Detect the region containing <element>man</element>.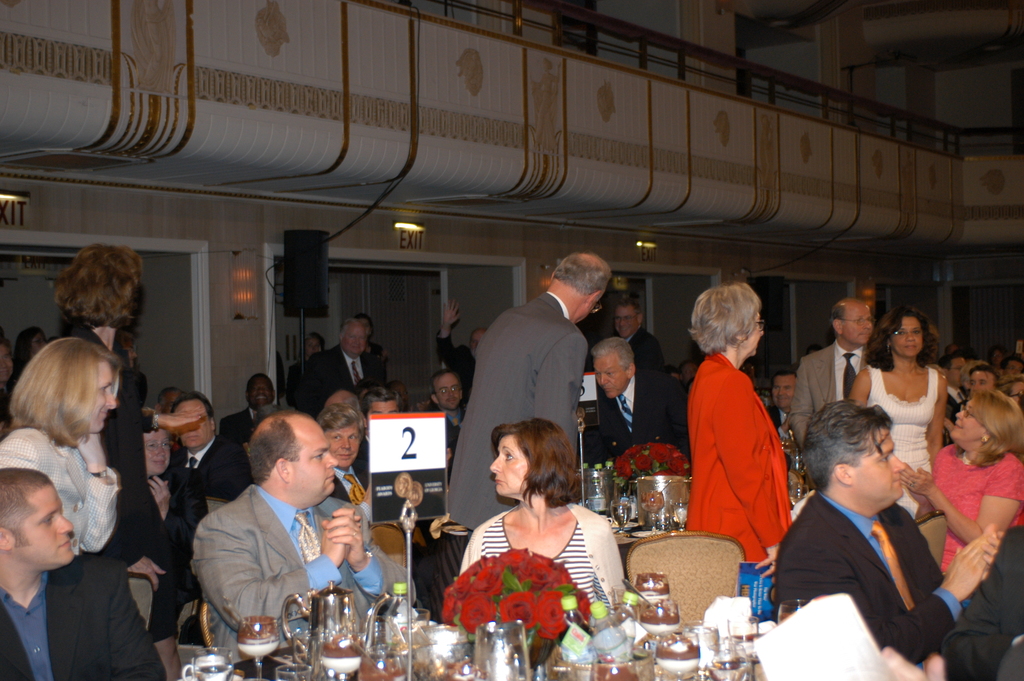
[x1=449, y1=244, x2=610, y2=591].
